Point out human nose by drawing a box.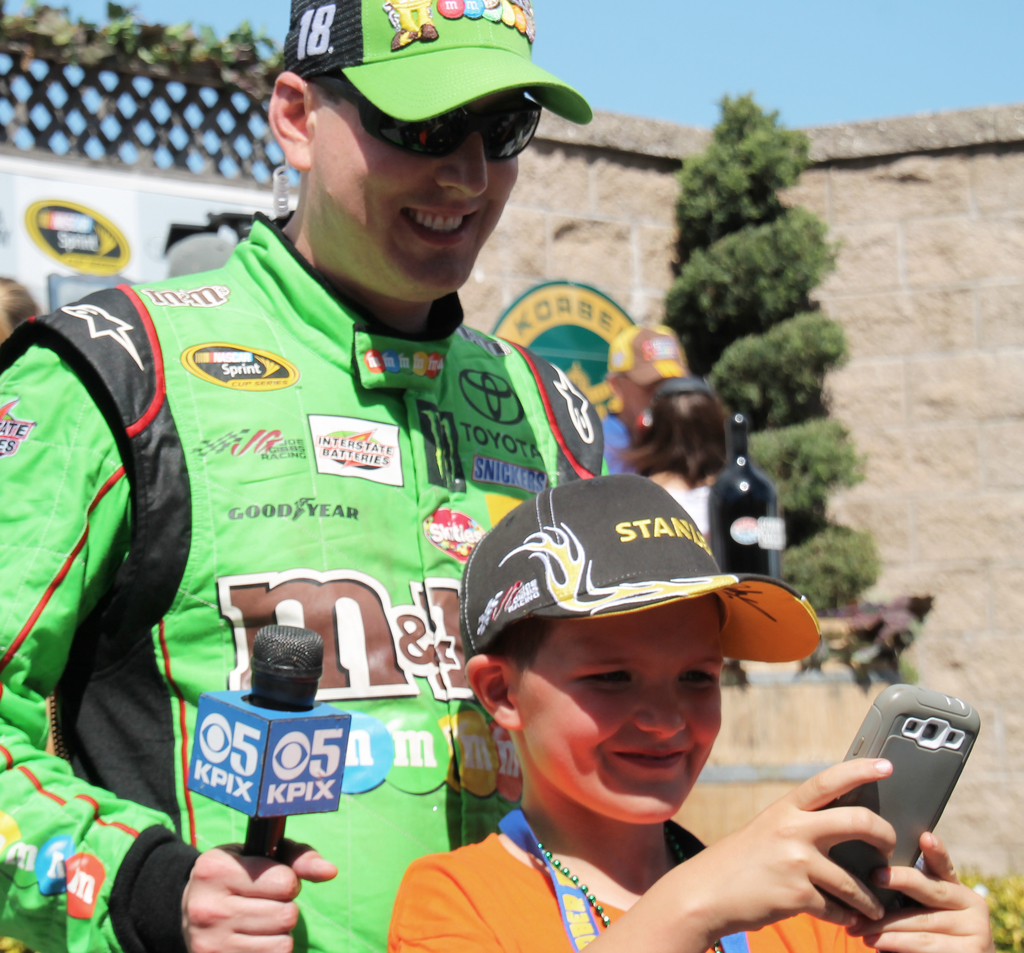
{"x1": 435, "y1": 138, "x2": 490, "y2": 197}.
